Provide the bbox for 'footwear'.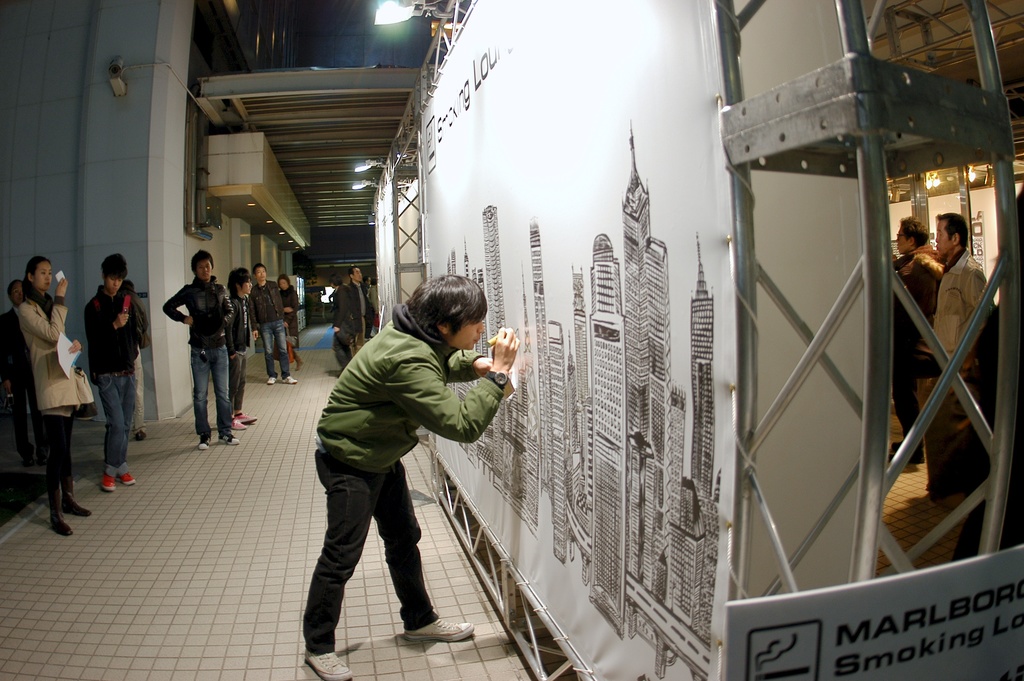
[x1=51, y1=478, x2=73, y2=536].
